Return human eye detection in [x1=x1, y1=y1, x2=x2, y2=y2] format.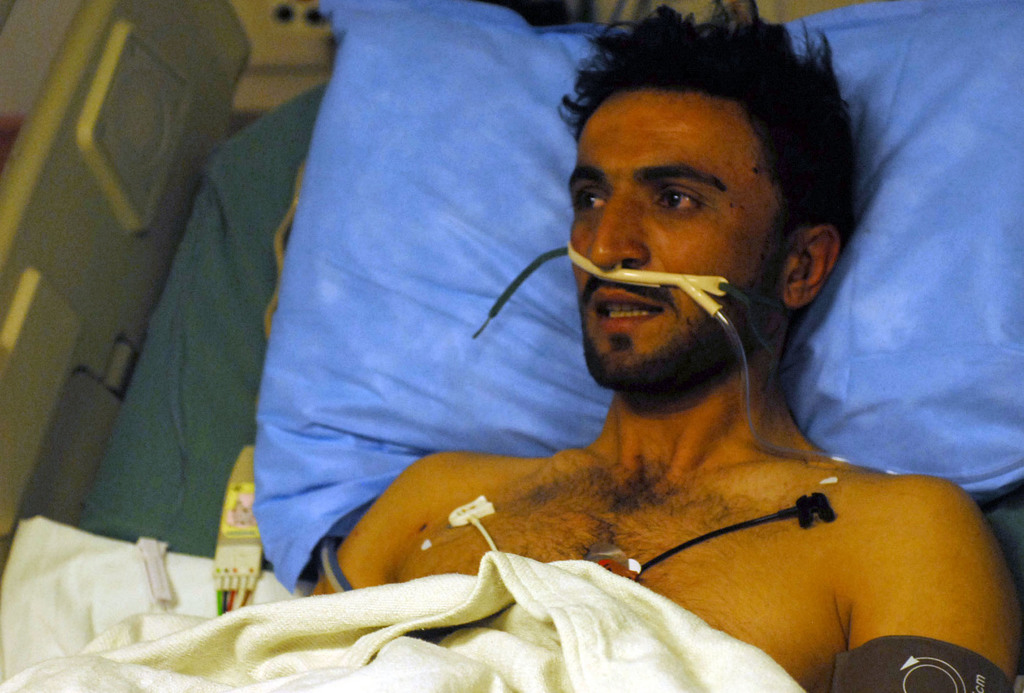
[x1=628, y1=156, x2=733, y2=223].
